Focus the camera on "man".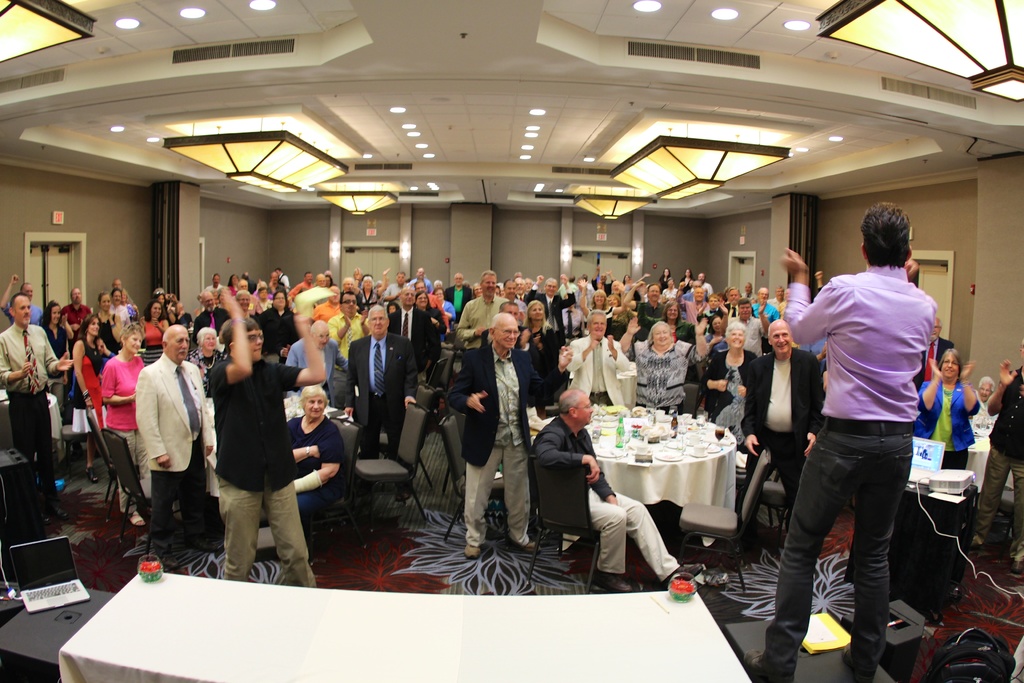
Focus region: 442/272/474/325.
